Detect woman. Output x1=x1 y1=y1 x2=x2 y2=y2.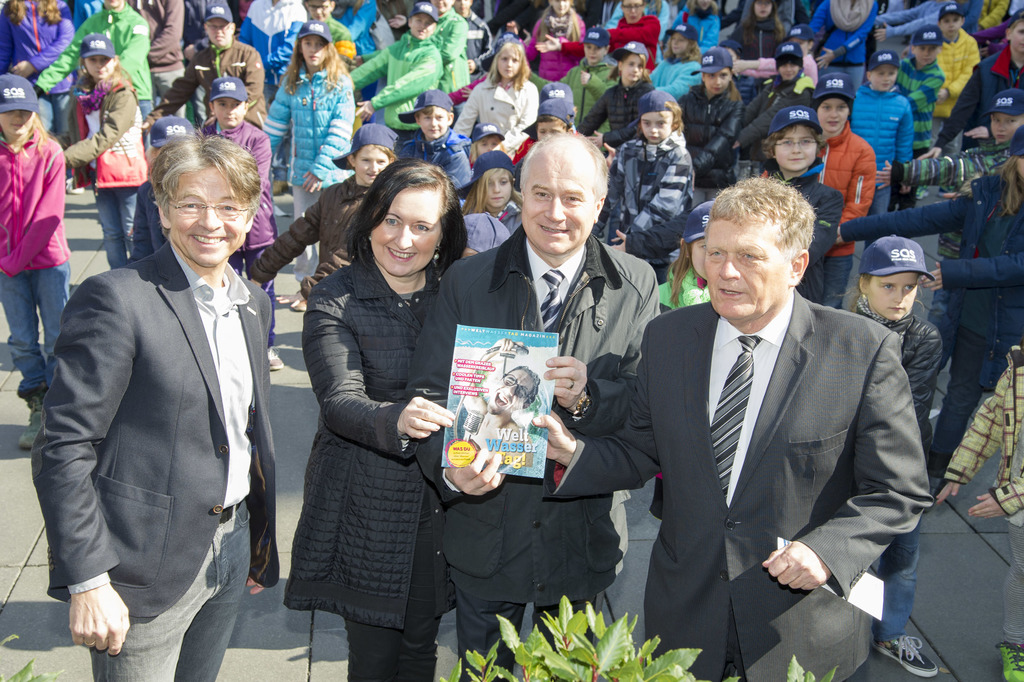
x1=289 y1=149 x2=474 y2=681.
